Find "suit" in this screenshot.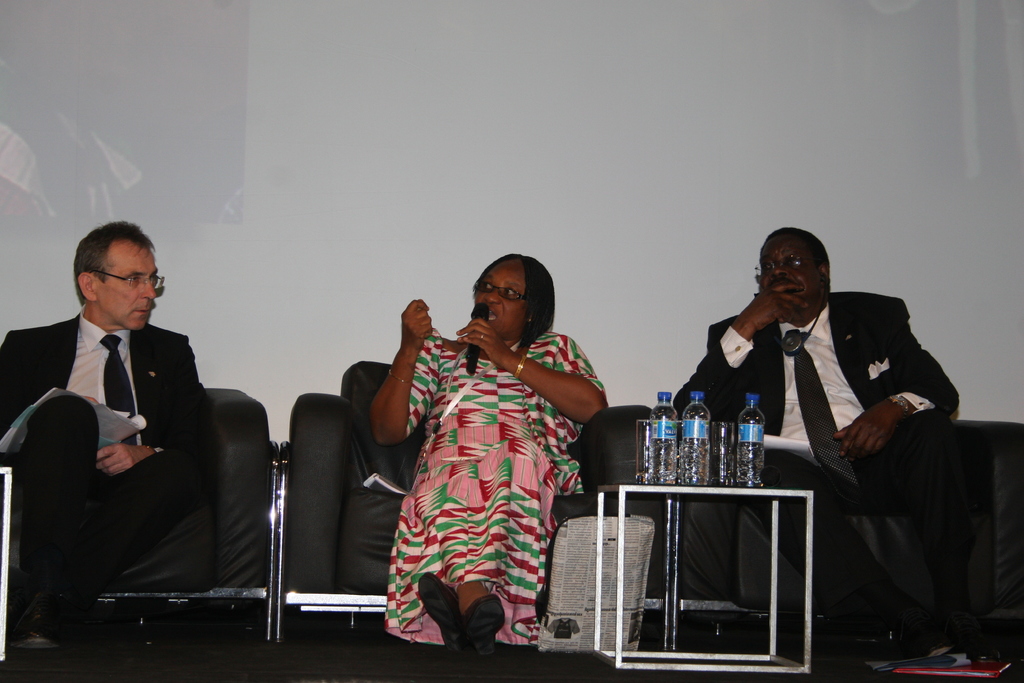
The bounding box for "suit" is [left=0, top=307, right=211, bottom=604].
